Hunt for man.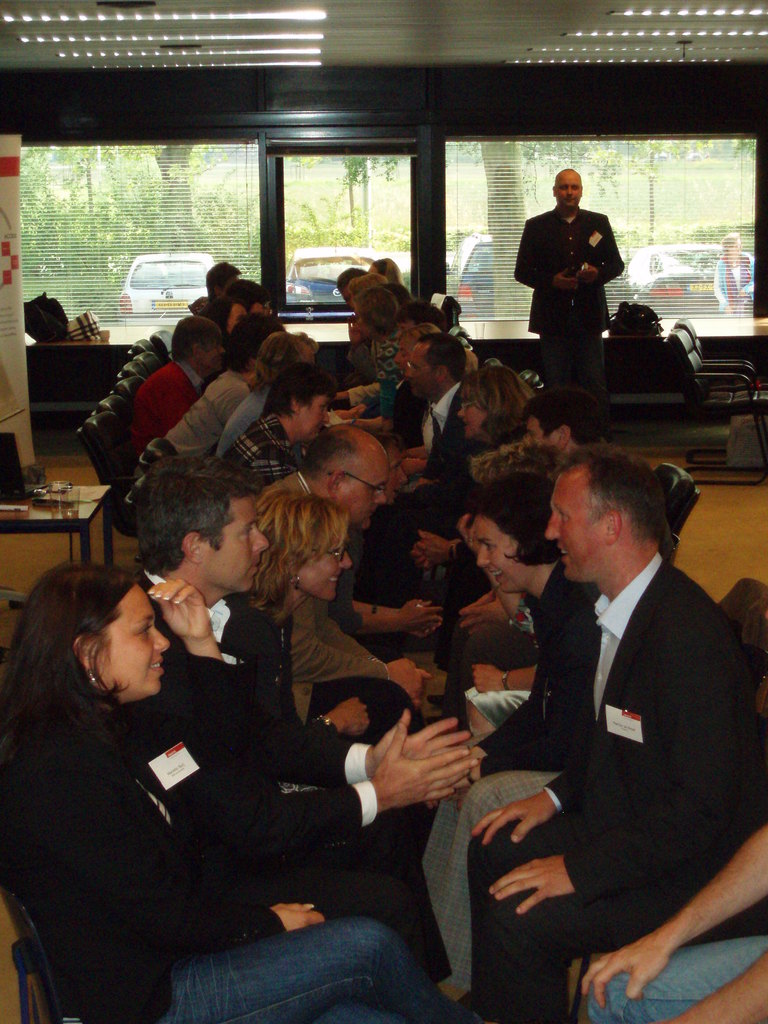
Hunted down at x1=472 y1=414 x2=760 y2=1009.
